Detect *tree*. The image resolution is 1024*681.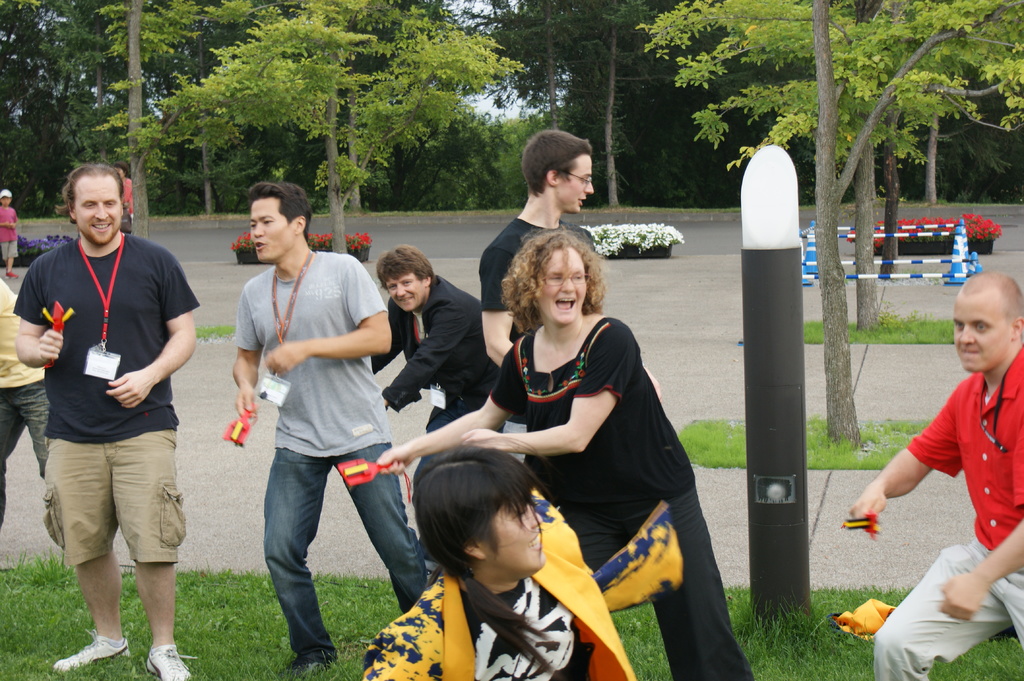
detection(808, 0, 1008, 456).
